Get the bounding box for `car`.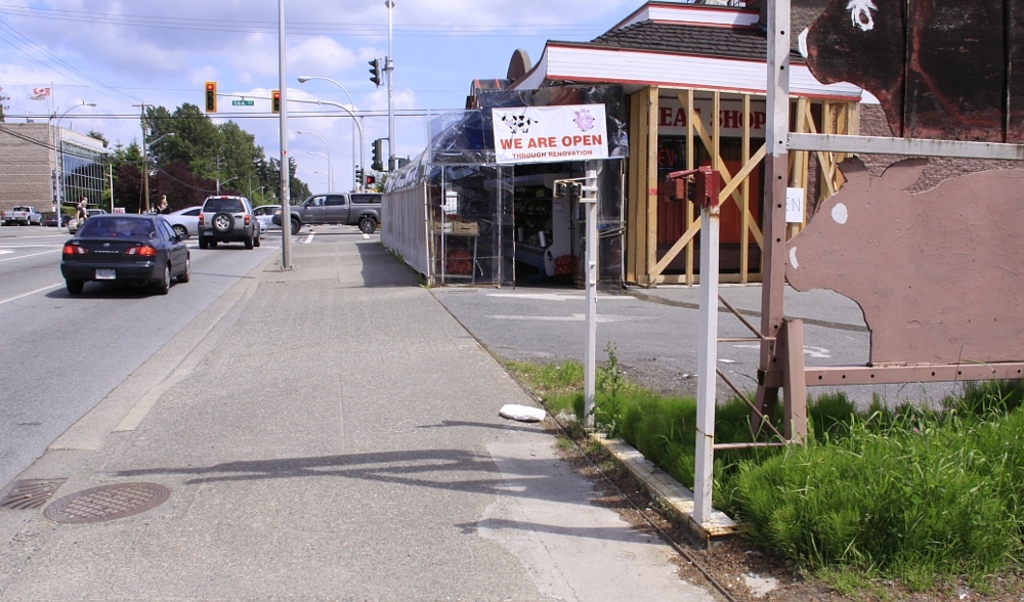
bbox=(265, 188, 388, 233).
